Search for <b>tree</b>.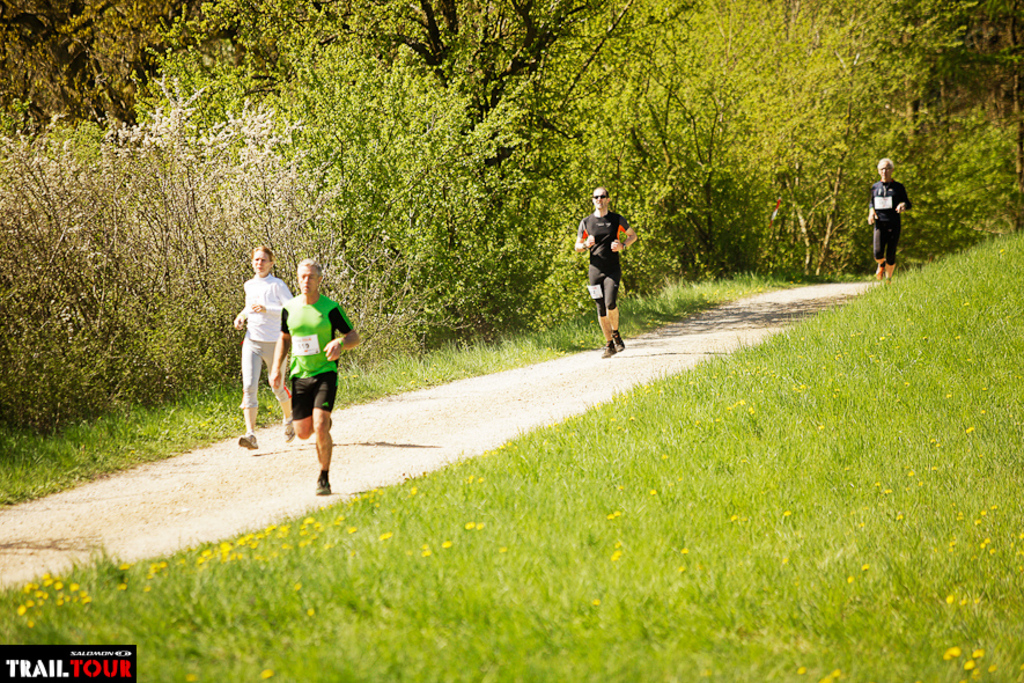
Found at <region>514, 0, 963, 325</region>.
